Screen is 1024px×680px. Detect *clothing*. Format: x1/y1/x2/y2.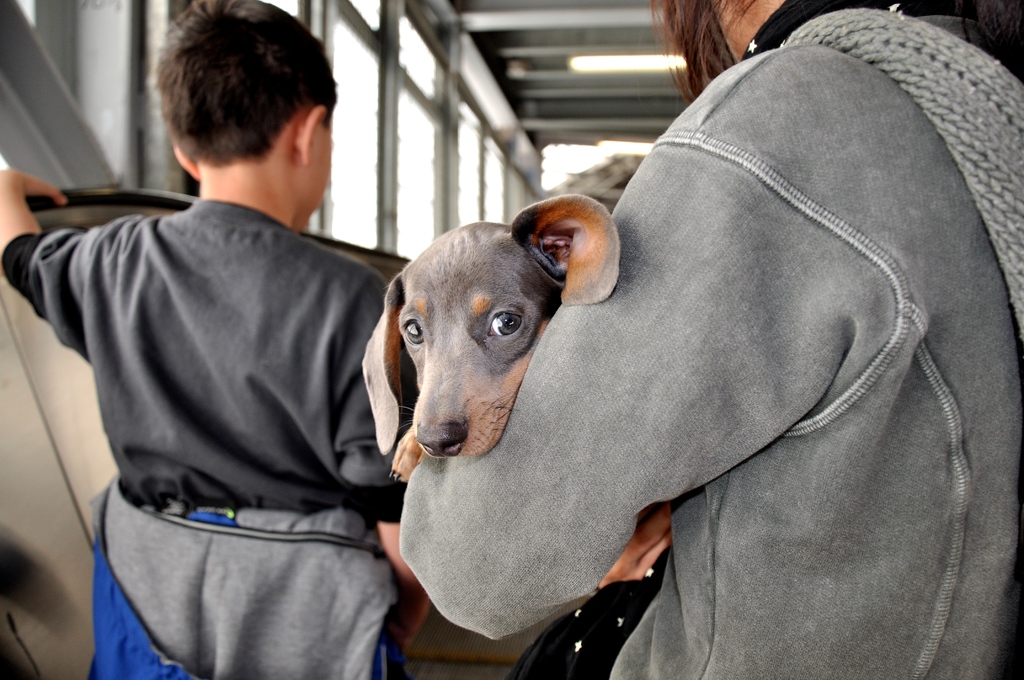
400/0/1023/679.
